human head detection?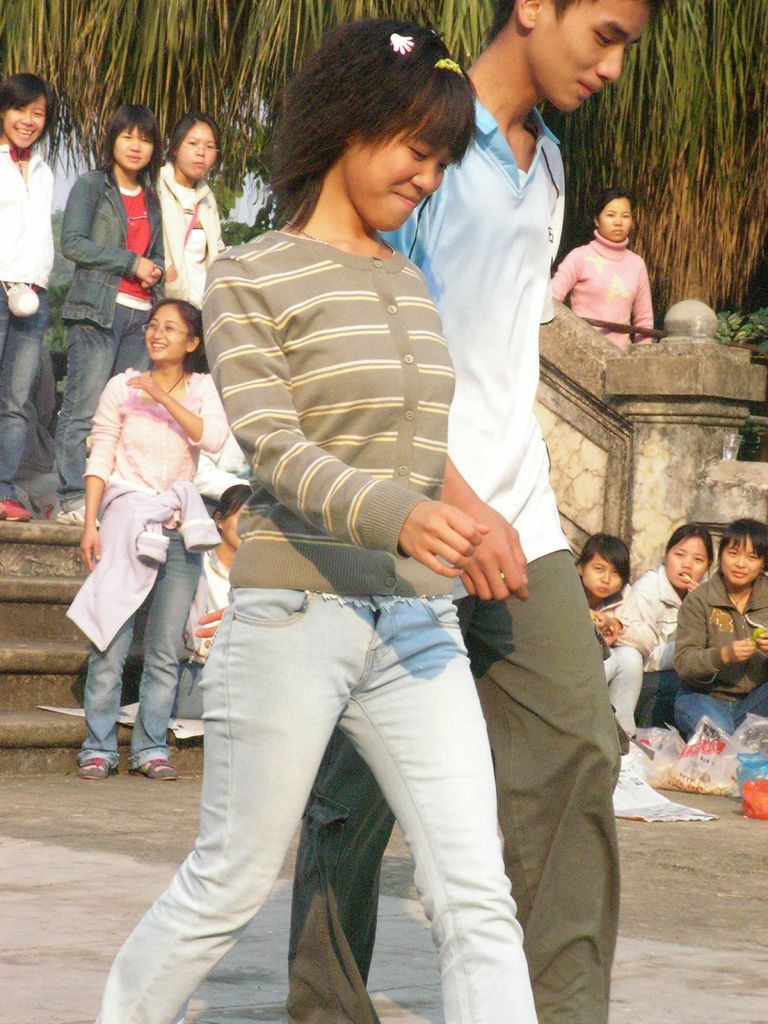
pyautogui.locateOnScreen(268, 35, 486, 224)
